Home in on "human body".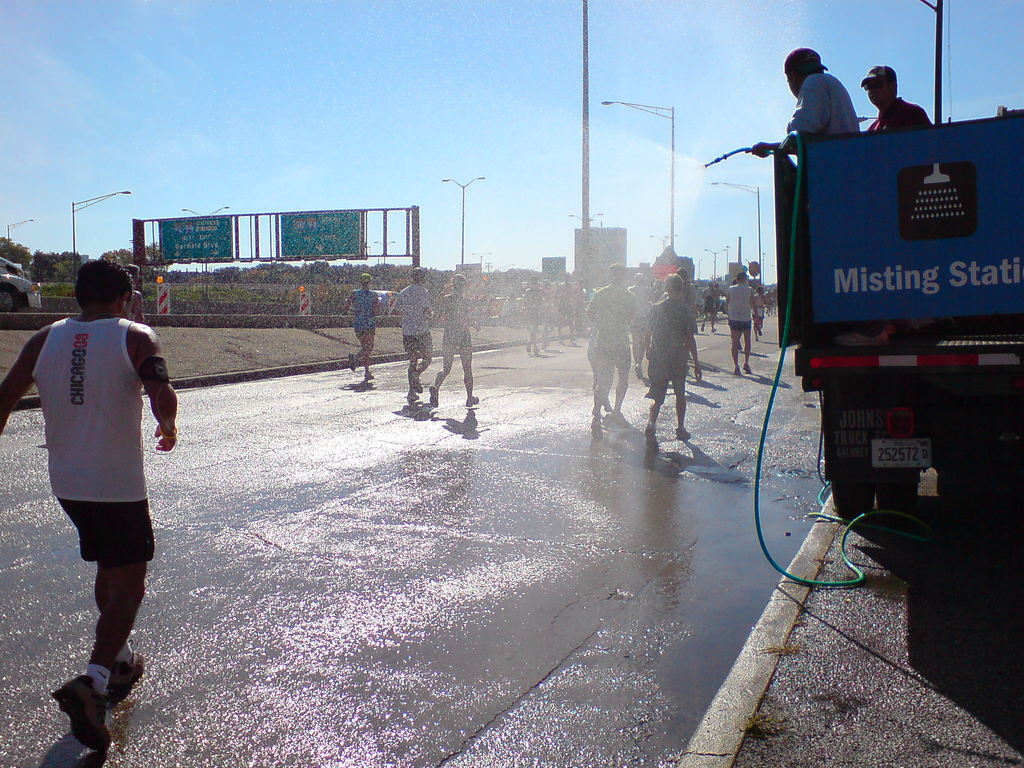
Homed in at bbox=(724, 282, 760, 371).
